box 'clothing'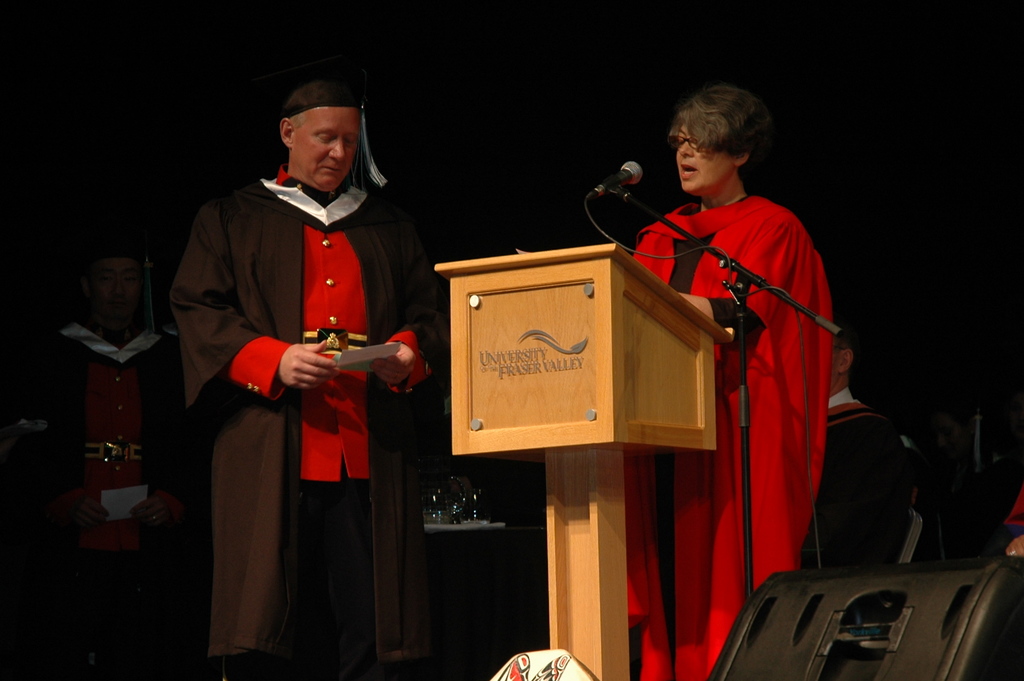
{"left": 23, "top": 318, "right": 199, "bottom": 680}
